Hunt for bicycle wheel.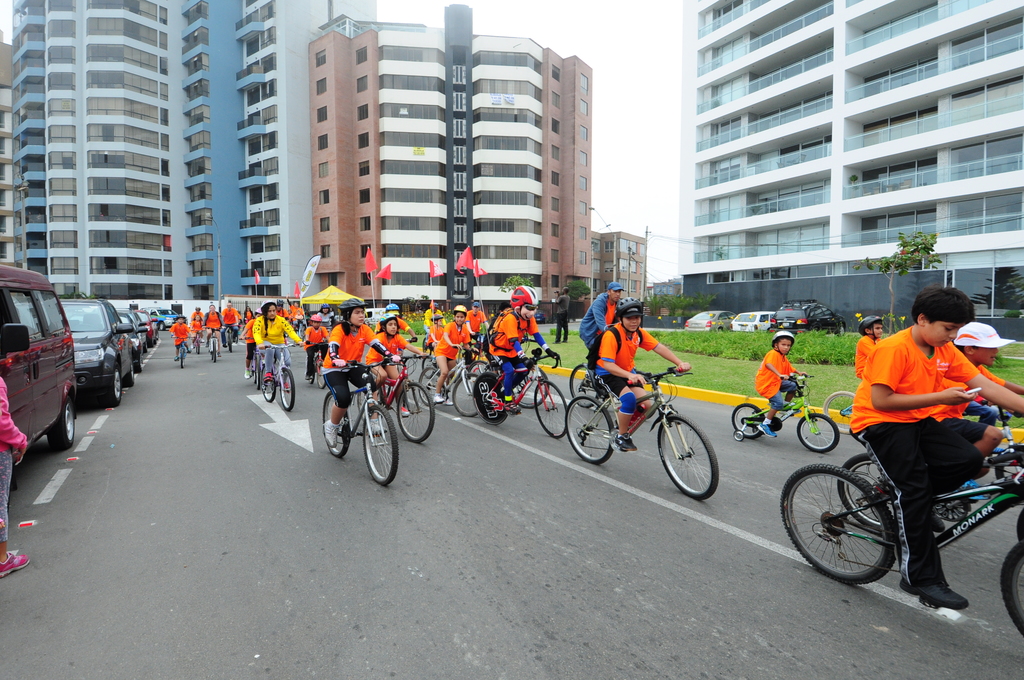
Hunted down at rect(516, 367, 549, 412).
